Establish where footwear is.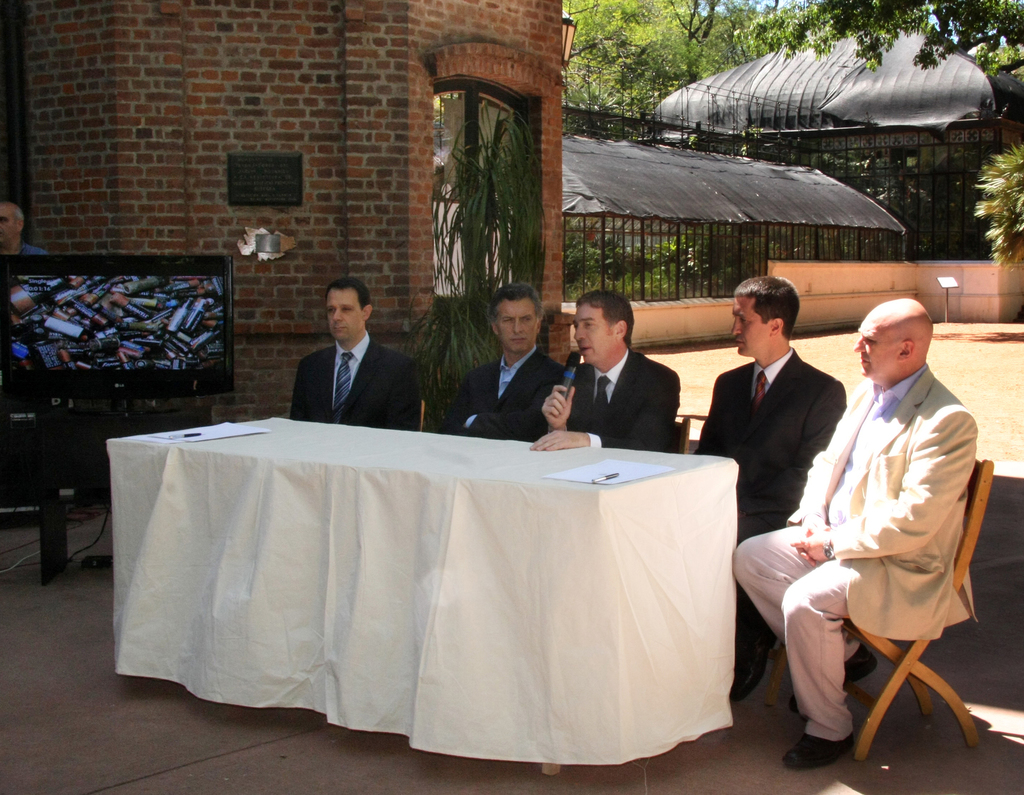
Established at l=777, t=731, r=855, b=771.
